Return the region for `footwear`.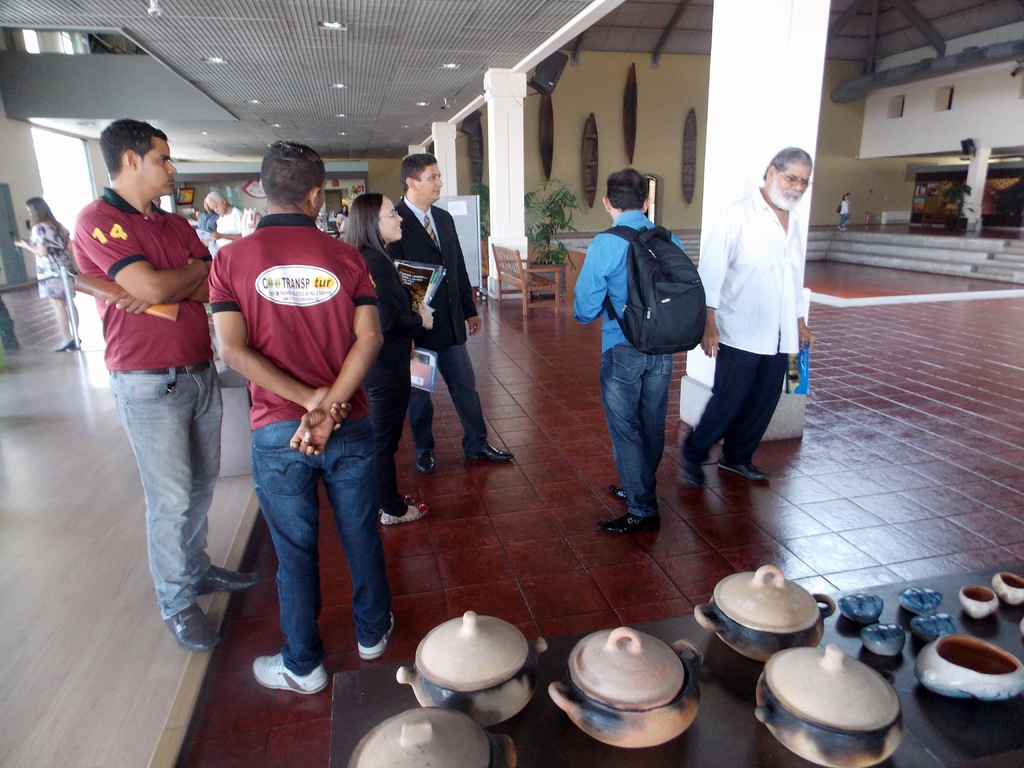
197:565:260:595.
